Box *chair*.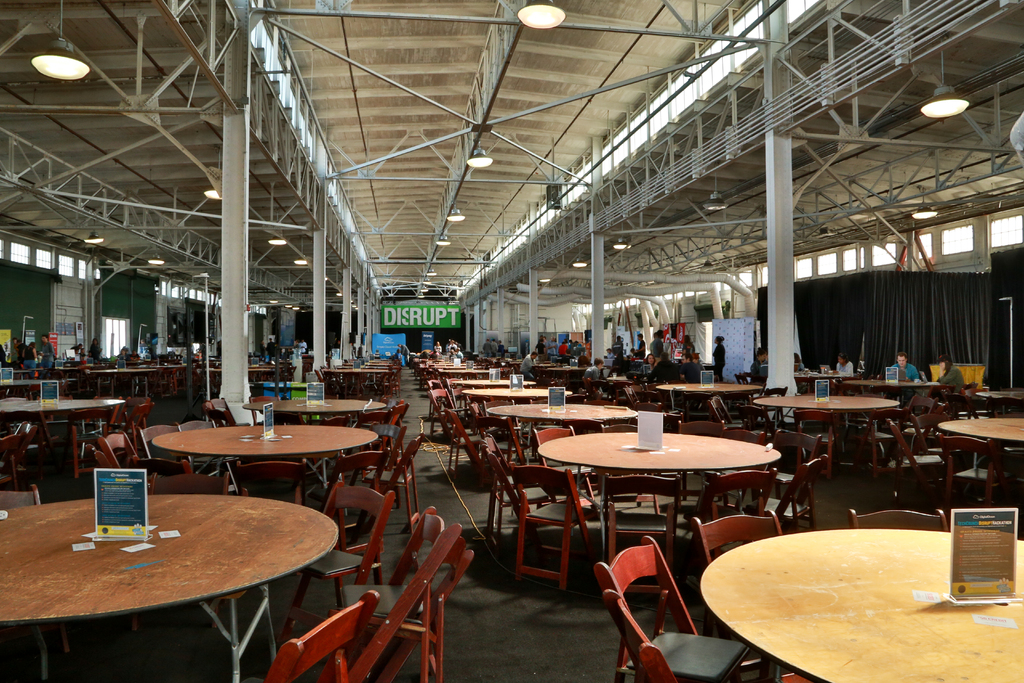
442/410/490/478.
